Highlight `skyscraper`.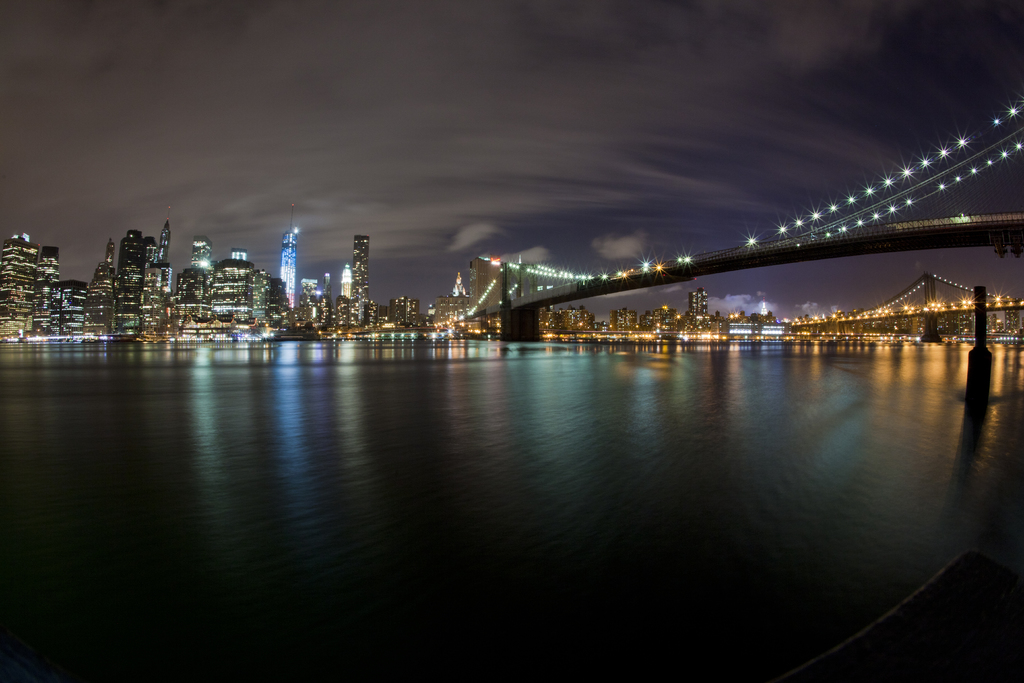
Highlighted region: <box>284,209,307,308</box>.
